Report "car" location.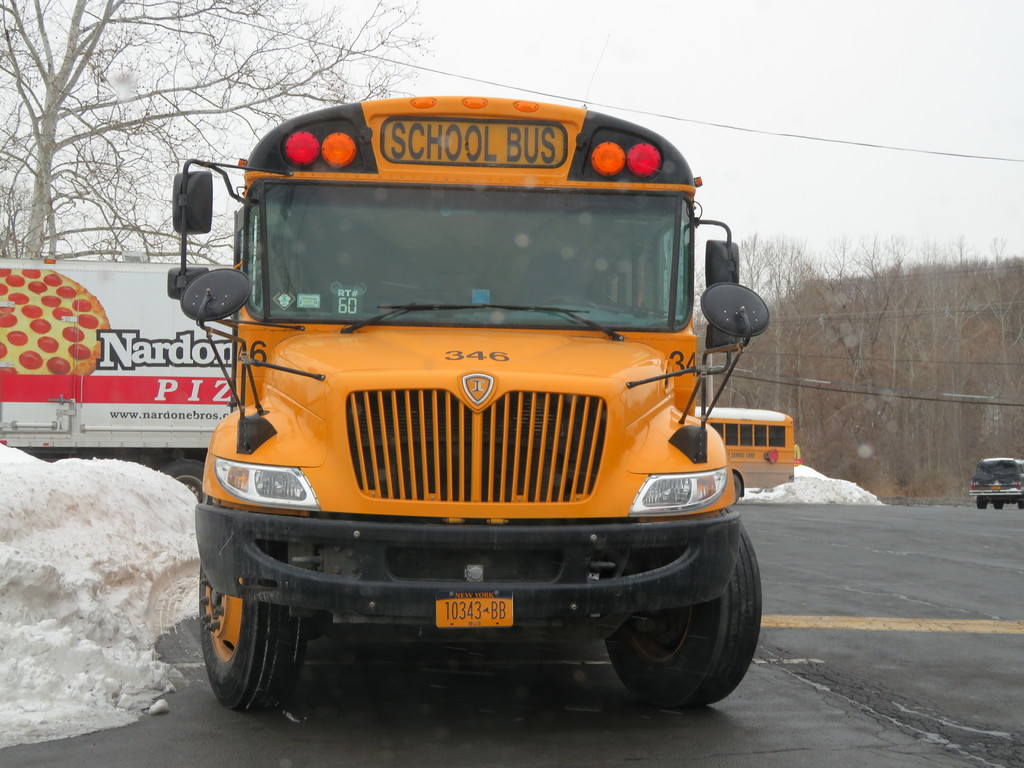
Report: pyautogui.locateOnScreen(970, 455, 1023, 510).
